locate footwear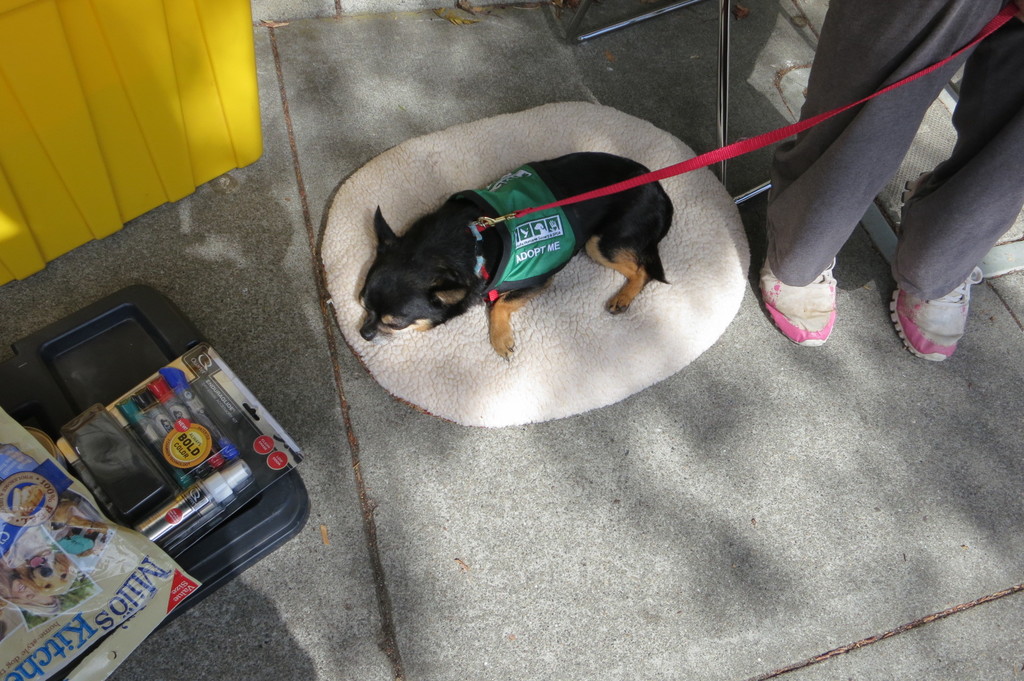
764/251/844/351
